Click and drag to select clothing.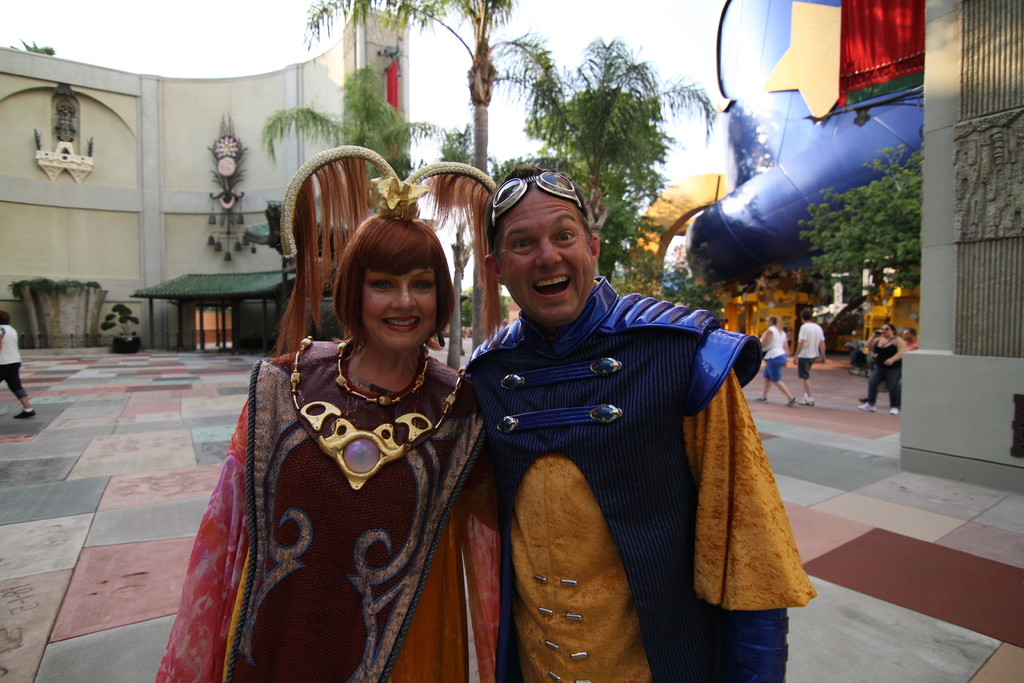
Selection: <bbox>799, 317, 824, 375</bbox>.
